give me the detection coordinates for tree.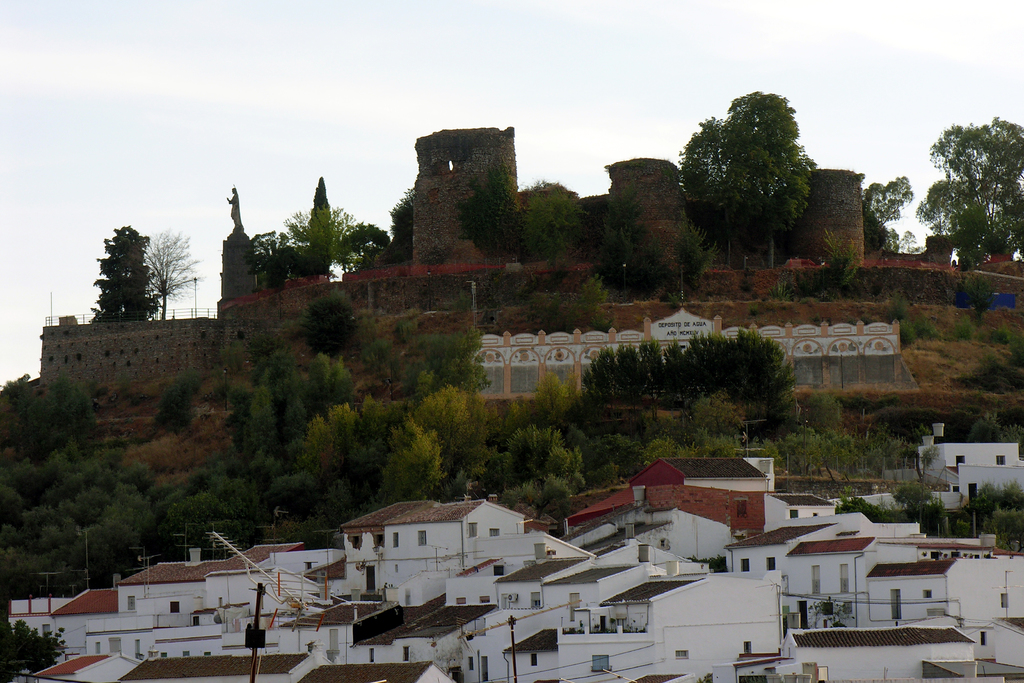
l=933, t=116, r=1023, b=242.
